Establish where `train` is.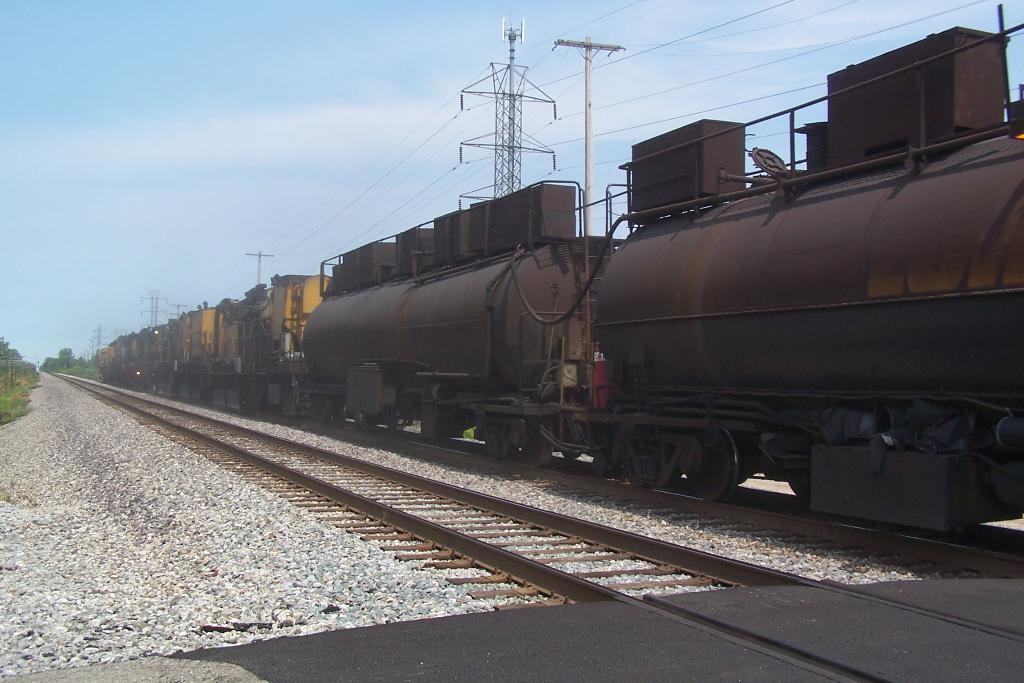
Established at [x1=95, y1=25, x2=1023, y2=549].
